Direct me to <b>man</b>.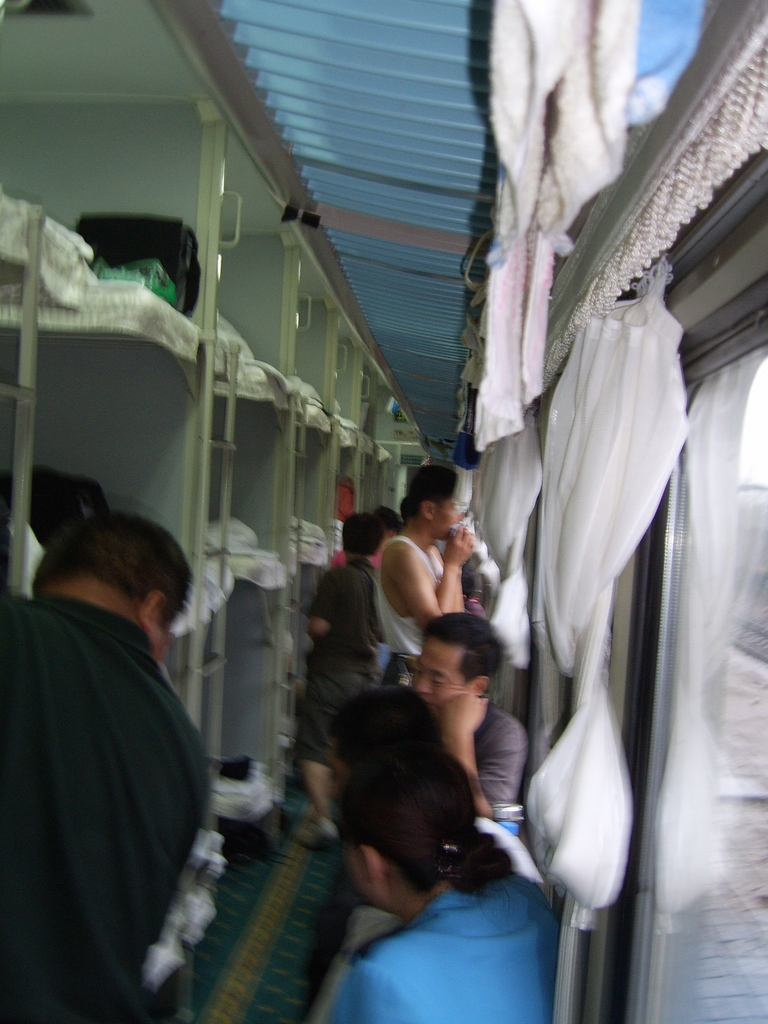
Direction: crop(0, 512, 217, 1023).
